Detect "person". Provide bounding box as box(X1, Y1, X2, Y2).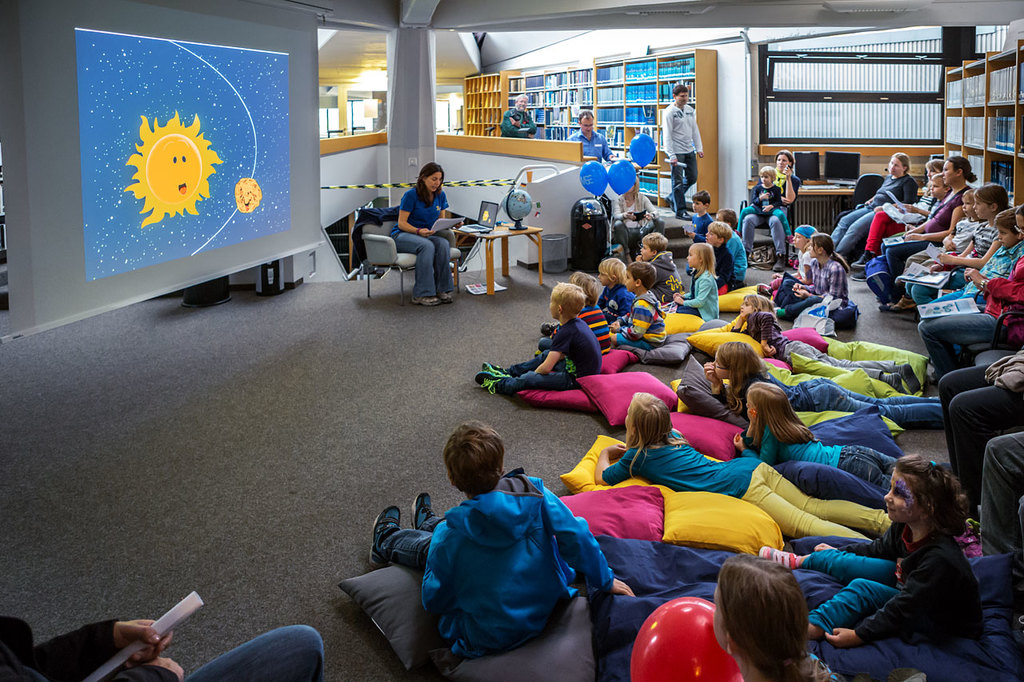
box(597, 292, 954, 545).
